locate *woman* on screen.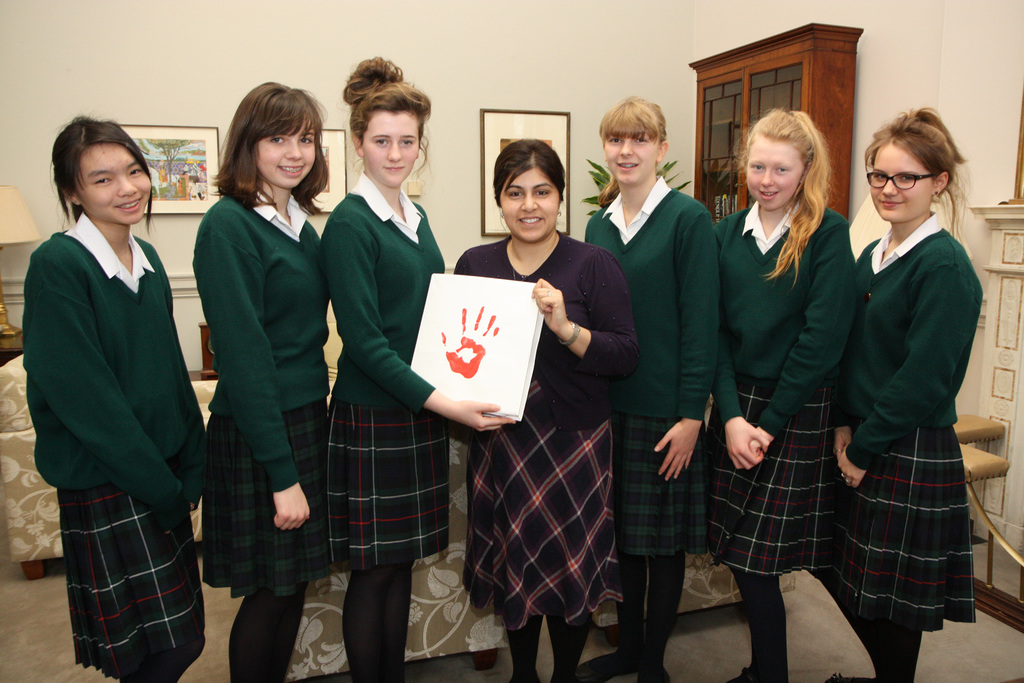
On screen at x1=323 y1=51 x2=518 y2=682.
